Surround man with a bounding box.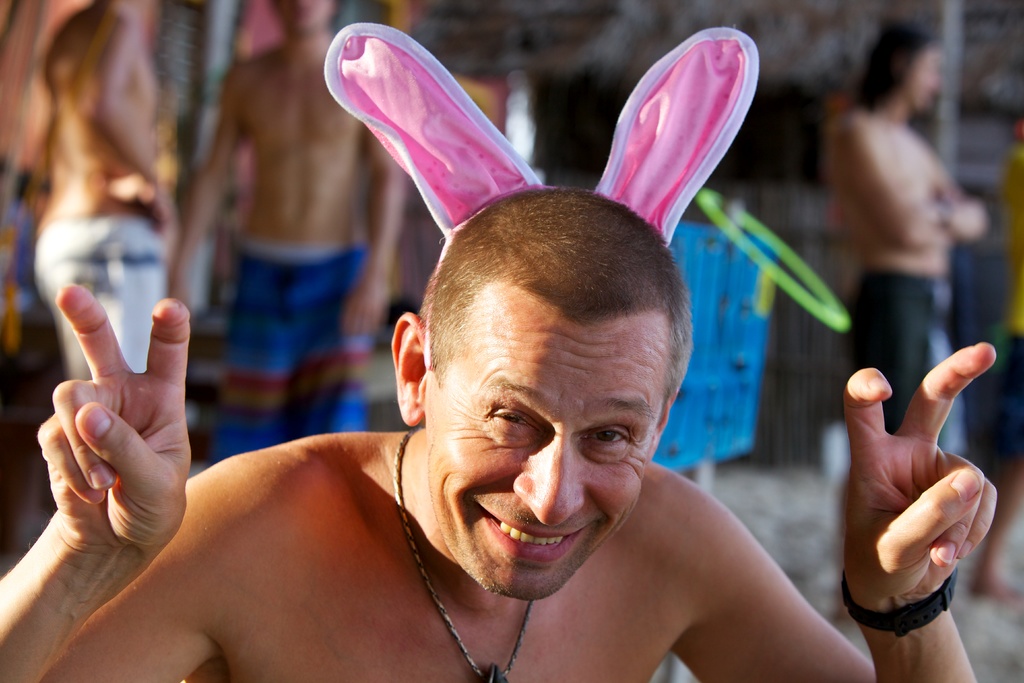
pyautogui.locateOnScreen(0, 179, 996, 682).
